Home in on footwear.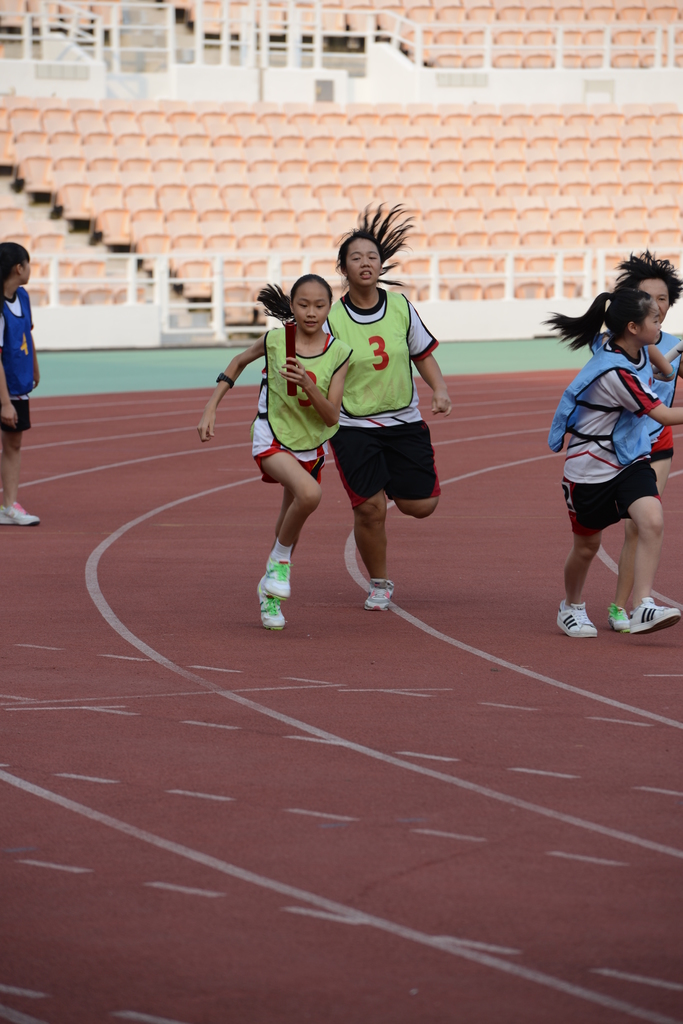
Homed in at [259,590,286,632].
